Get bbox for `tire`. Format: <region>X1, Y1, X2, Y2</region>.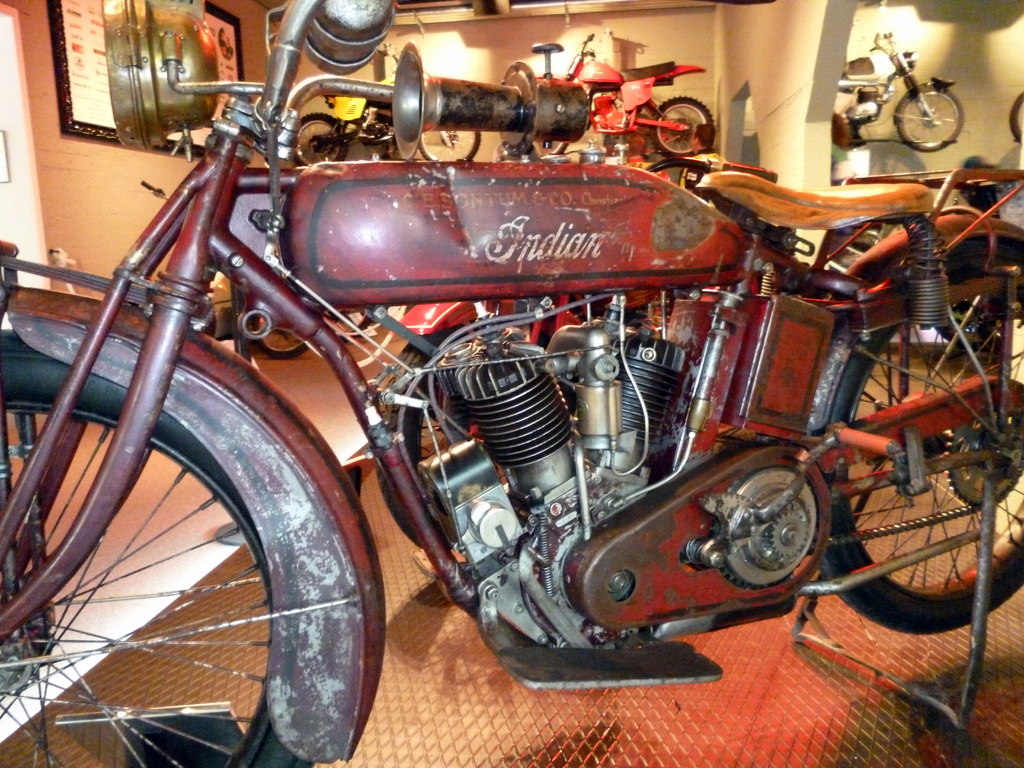
<region>418, 131, 480, 160</region>.
